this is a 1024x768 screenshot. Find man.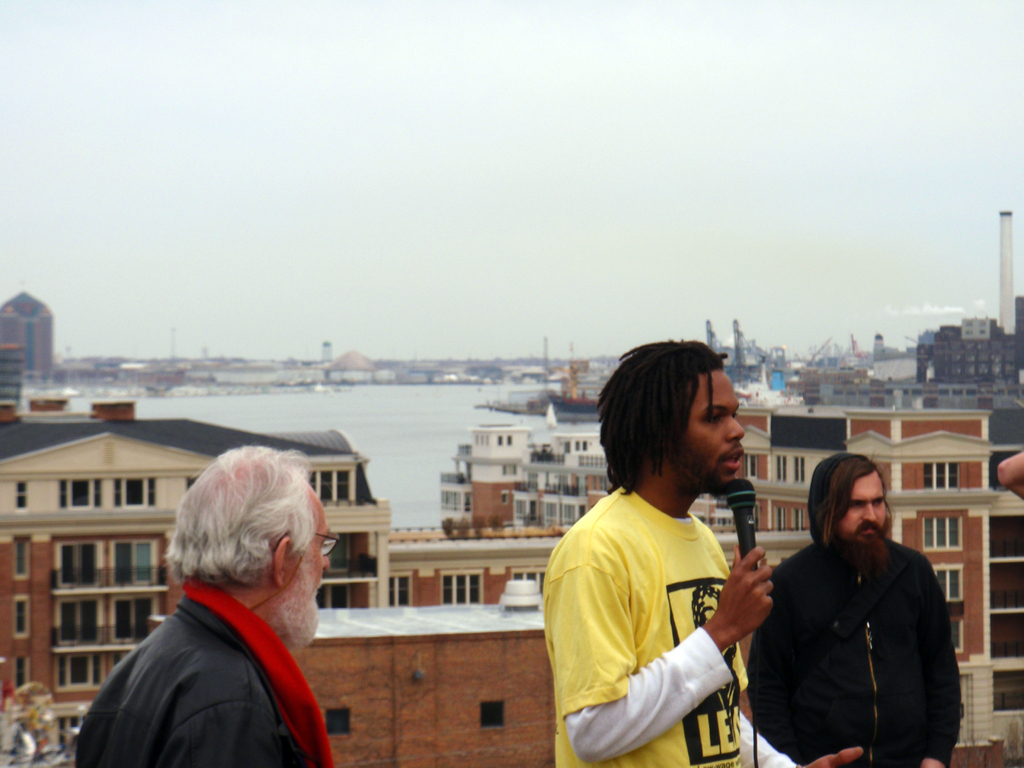
Bounding box: Rect(743, 454, 959, 767).
